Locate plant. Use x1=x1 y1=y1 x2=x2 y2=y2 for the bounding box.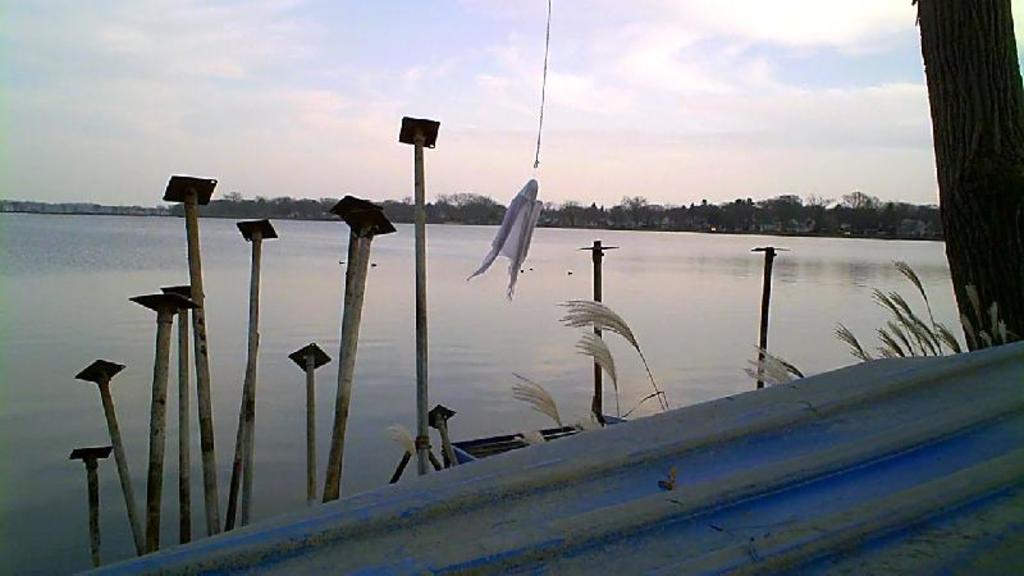
x1=512 y1=425 x2=549 y2=452.
